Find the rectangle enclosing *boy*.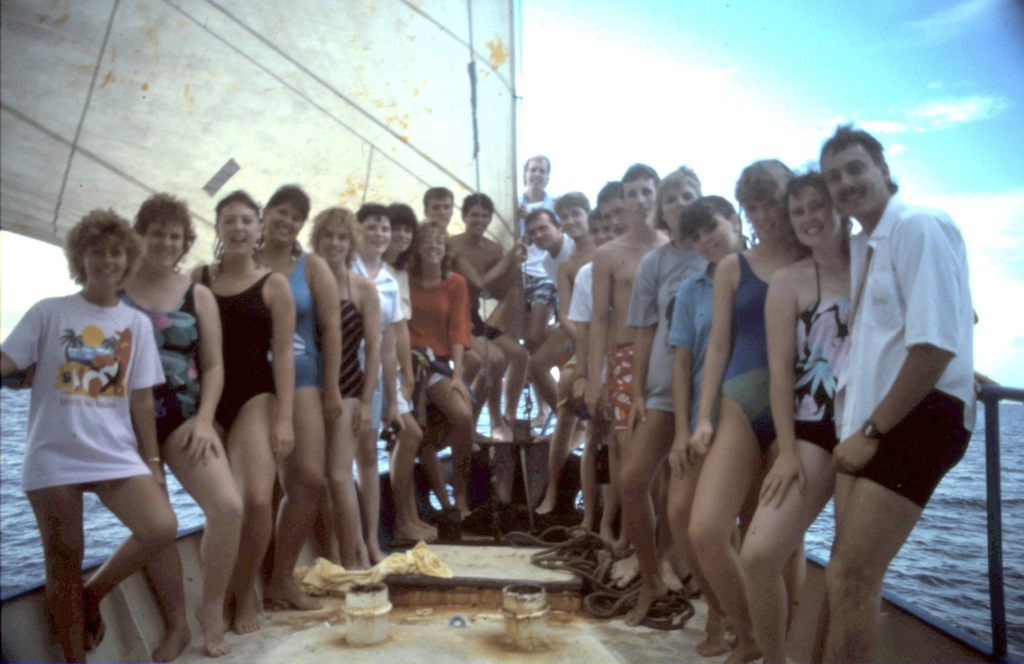
x1=522 y1=206 x2=580 y2=458.
